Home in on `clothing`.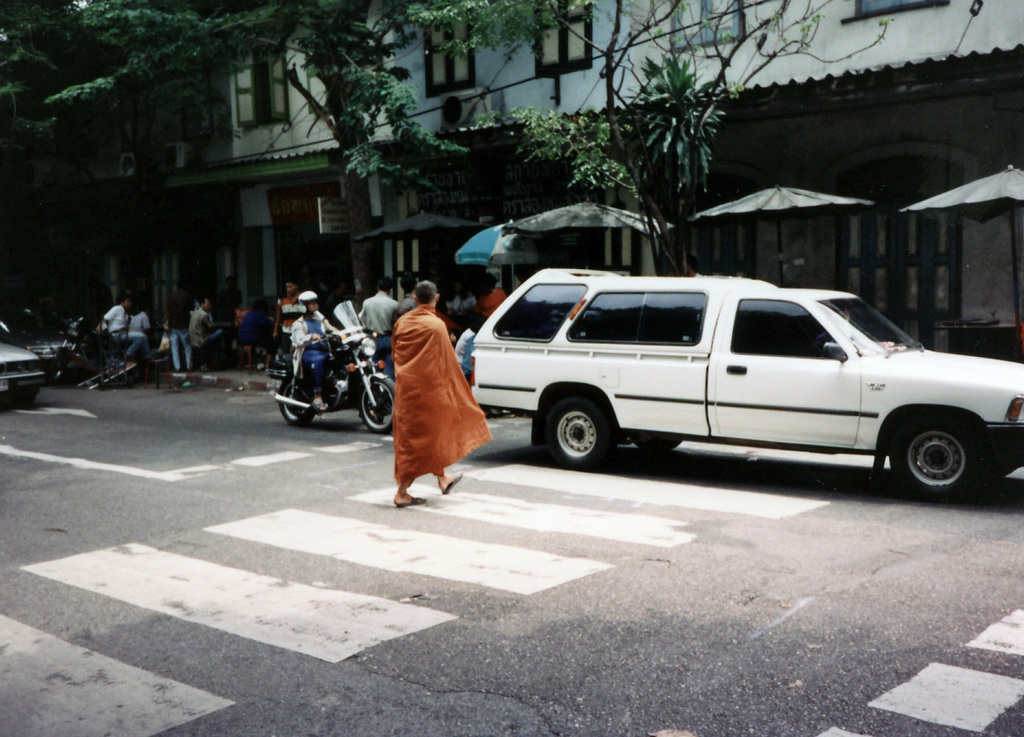
Homed in at crop(103, 305, 150, 353).
